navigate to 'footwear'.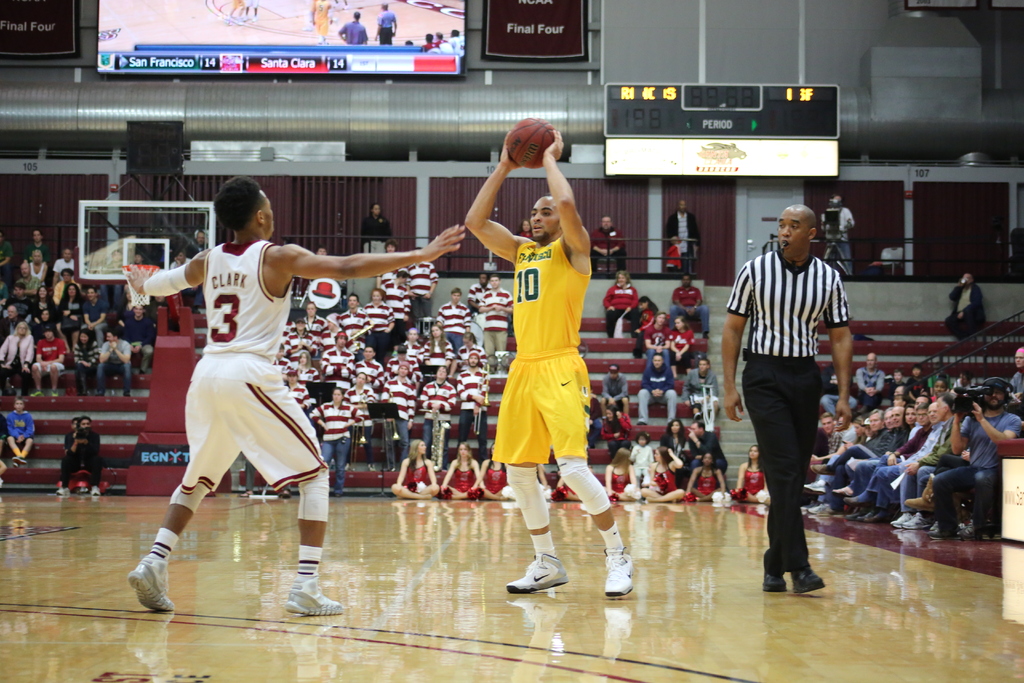
Navigation target: [x1=367, y1=465, x2=375, y2=470].
